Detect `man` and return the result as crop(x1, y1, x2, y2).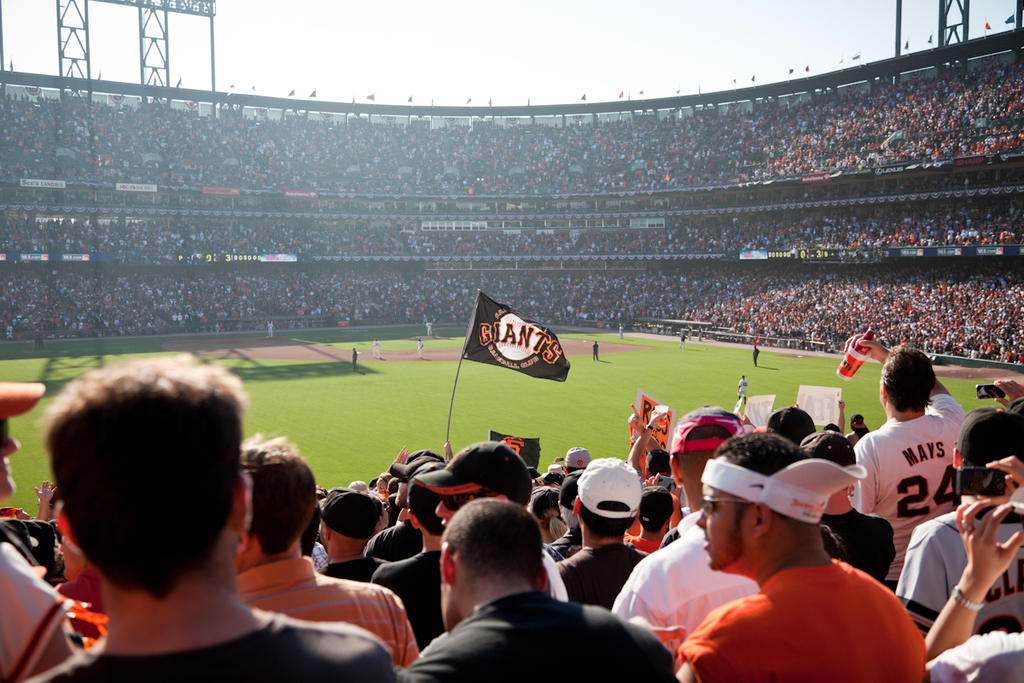
crop(752, 342, 759, 365).
